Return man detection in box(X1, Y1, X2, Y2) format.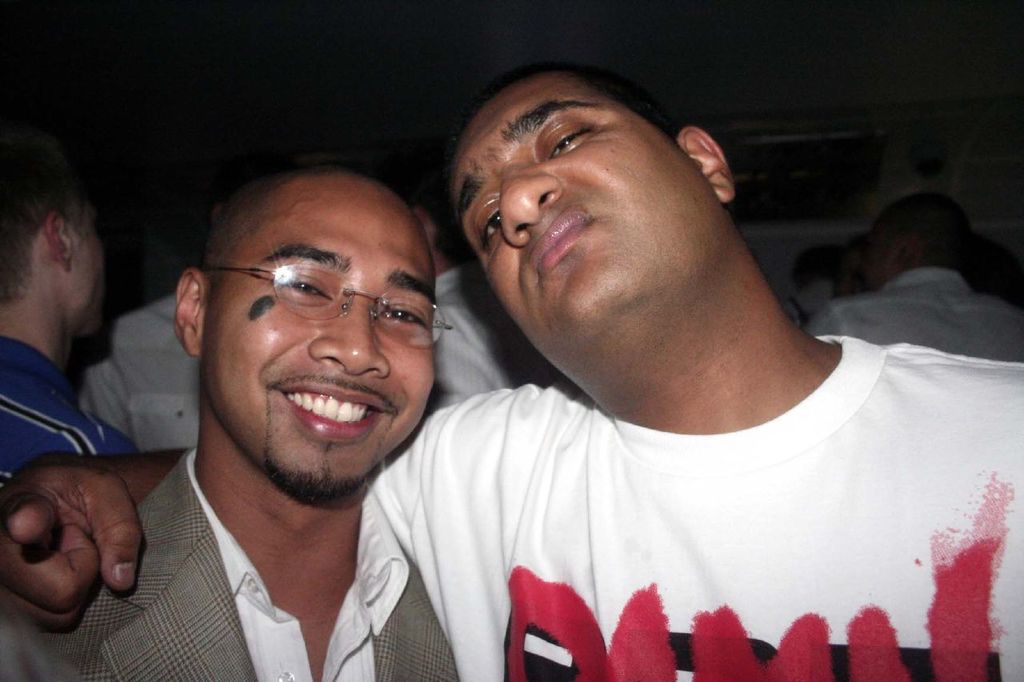
box(810, 197, 1023, 363).
